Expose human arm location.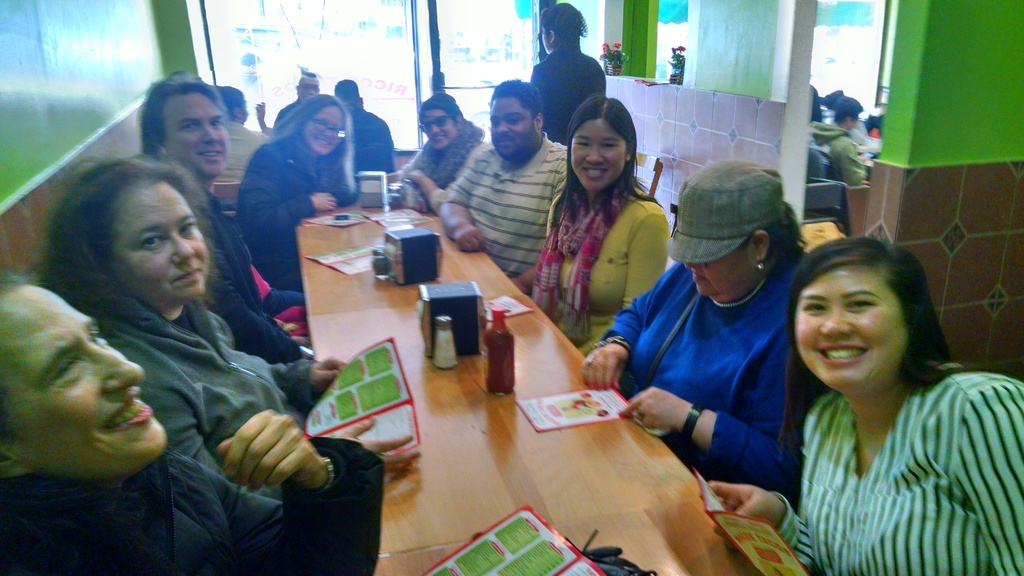
Exposed at left=614, top=381, right=804, bottom=499.
